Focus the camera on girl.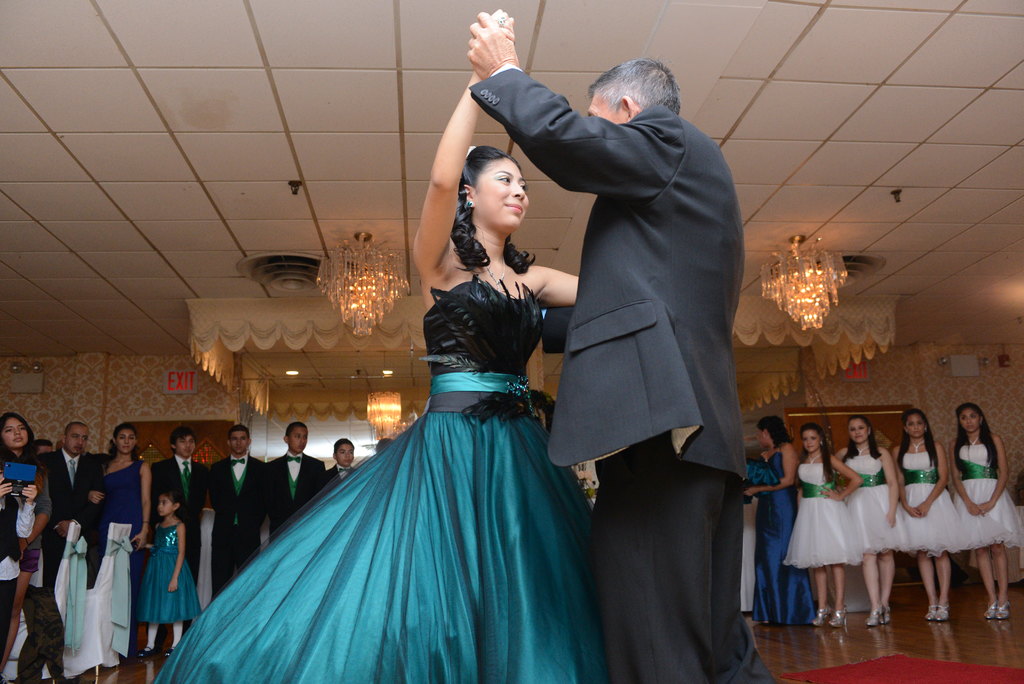
Focus region: detection(831, 417, 902, 630).
